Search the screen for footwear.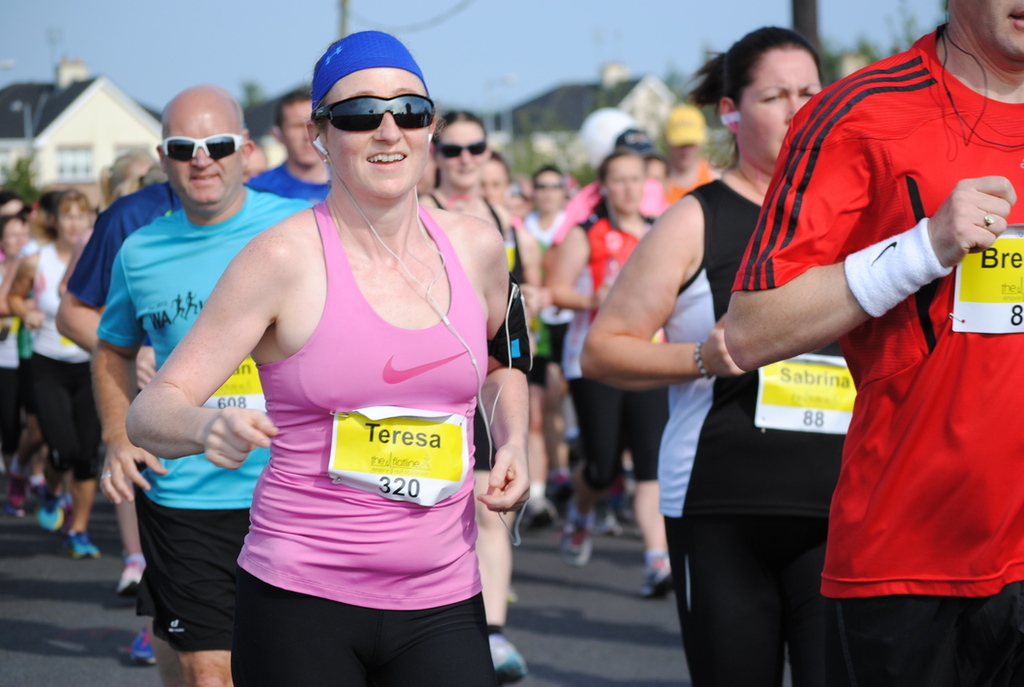
Found at (38, 484, 69, 535).
